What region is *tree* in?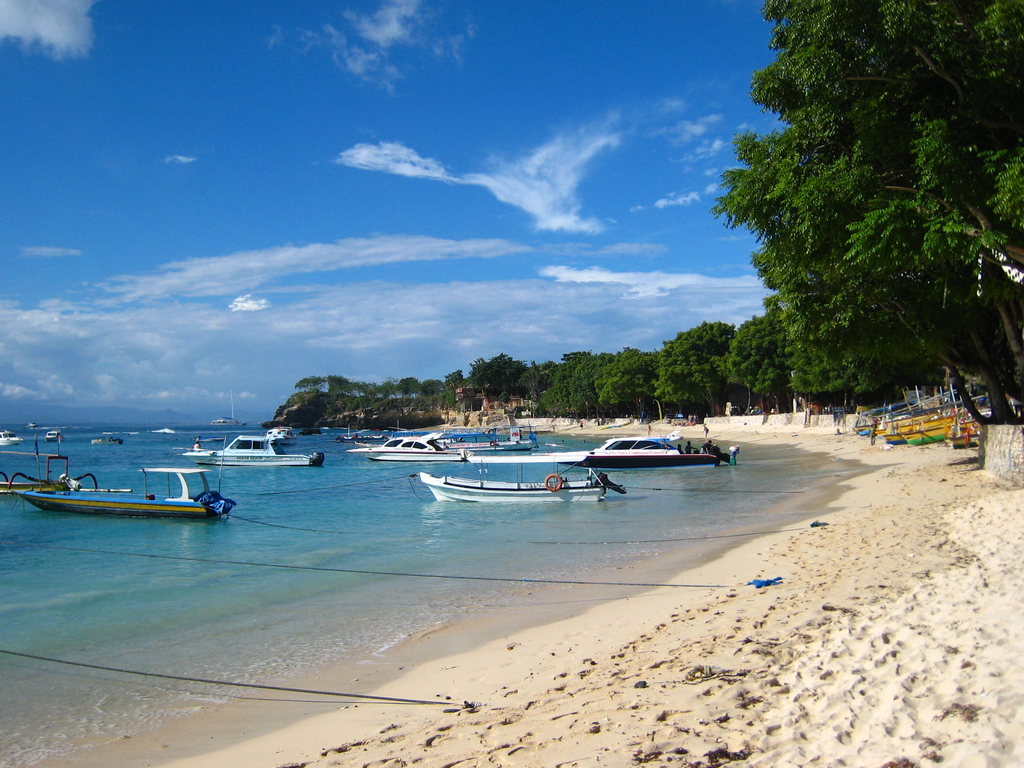
(272, 367, 469, 433).
